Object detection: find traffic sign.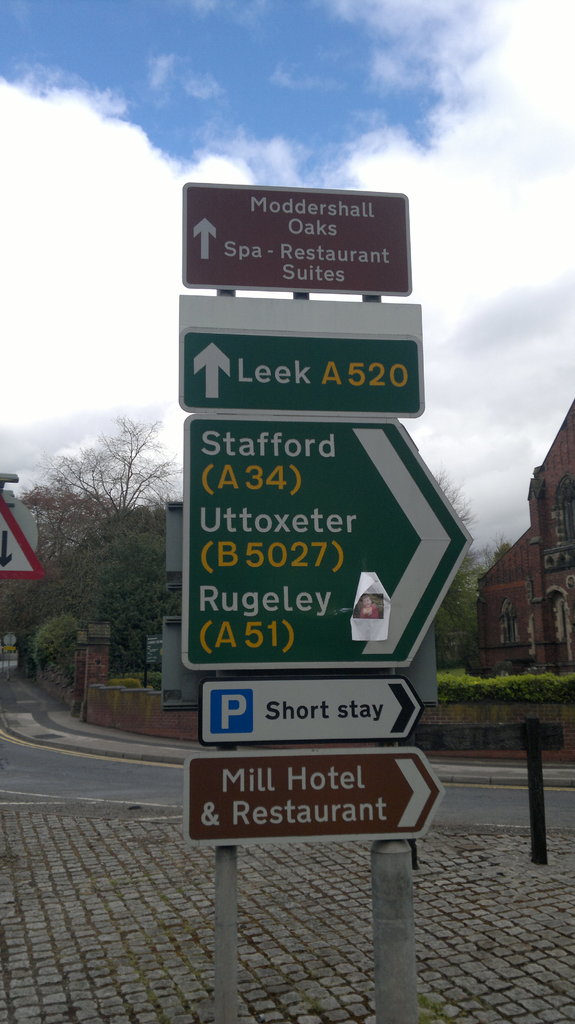
0 494 45 575.
